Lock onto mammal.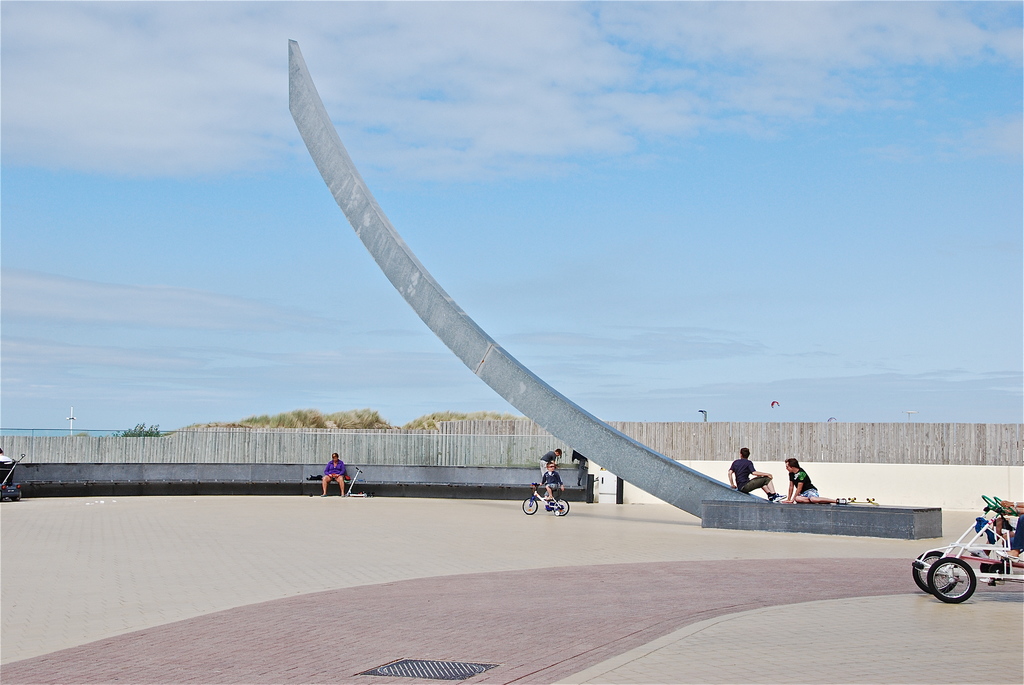
Locked: [536, 462, 566, 501].
